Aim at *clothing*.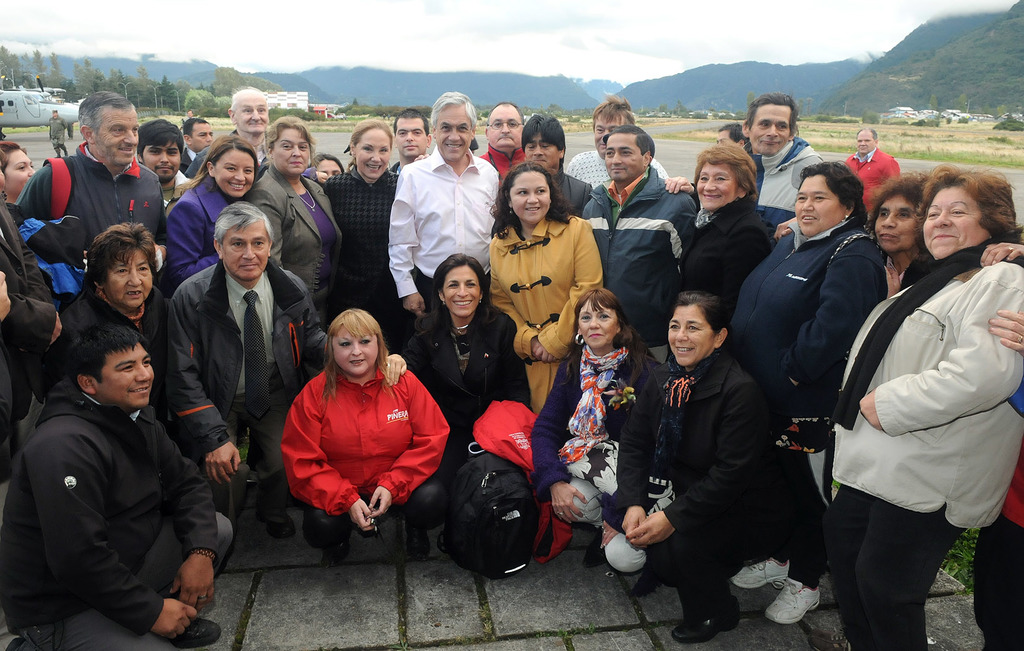
Aimed at 282/351/426/547.
